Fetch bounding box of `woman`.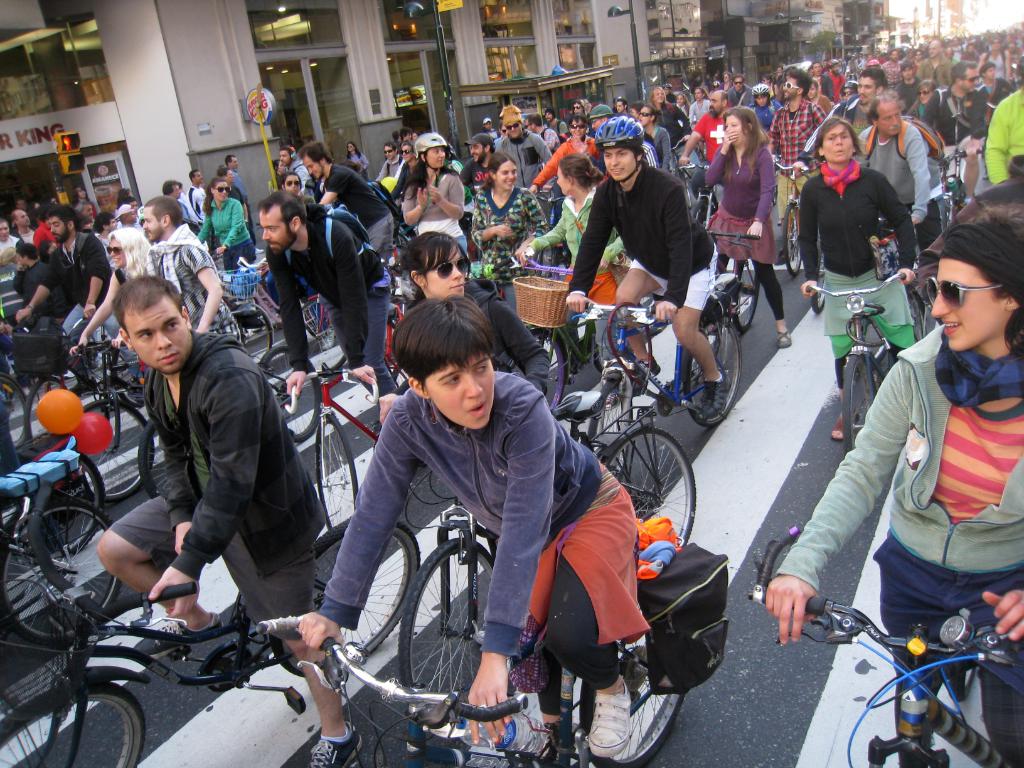
Bbox: (left=68, top=227, right=156, bottom=355).
